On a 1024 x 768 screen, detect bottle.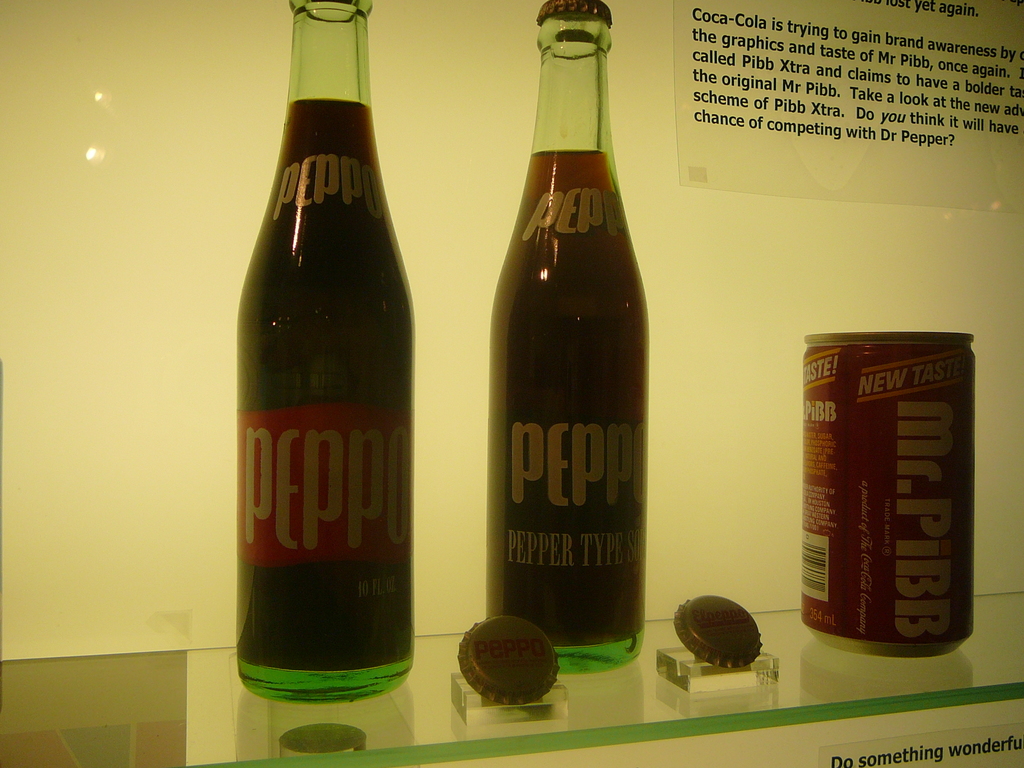
(481, 0, 648, 687).
